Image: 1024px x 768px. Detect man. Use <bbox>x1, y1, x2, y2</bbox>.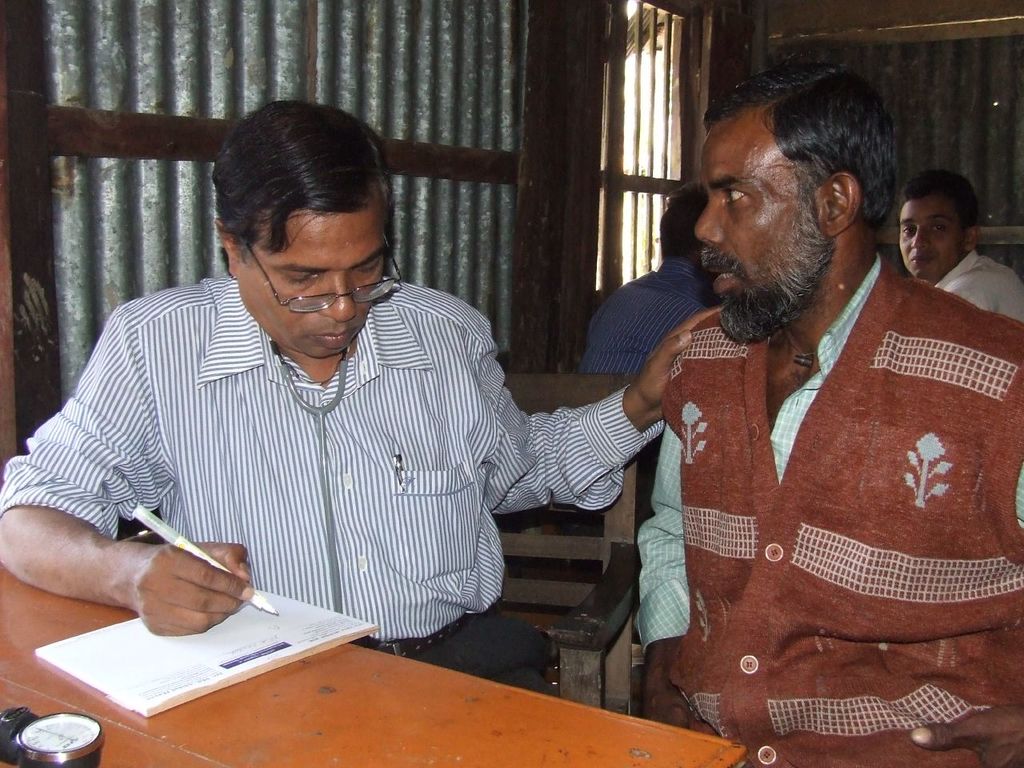
<bbox>26, 129, 693, 684</bbox>.
